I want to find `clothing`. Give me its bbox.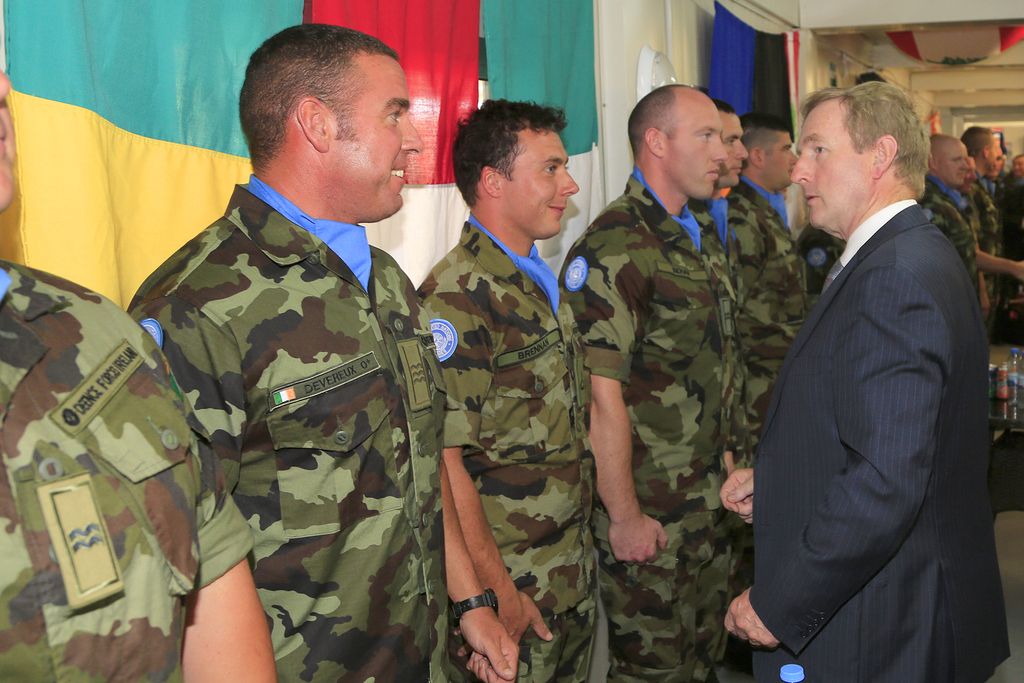
bbox(743, 195, 1013, 682).
